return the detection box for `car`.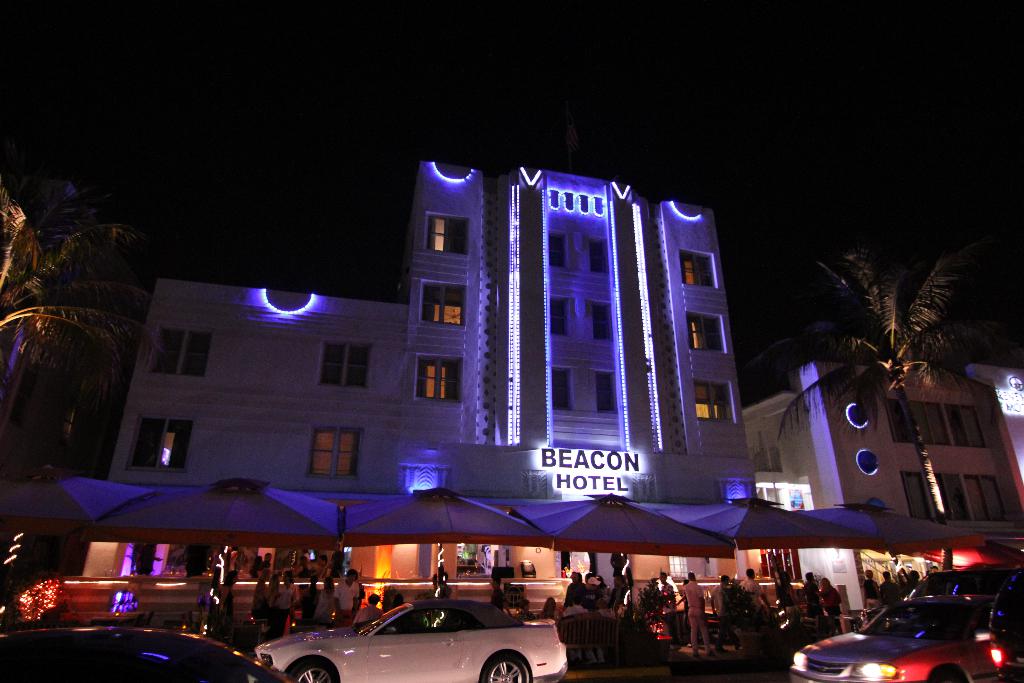
785, 598, 992, 682.
